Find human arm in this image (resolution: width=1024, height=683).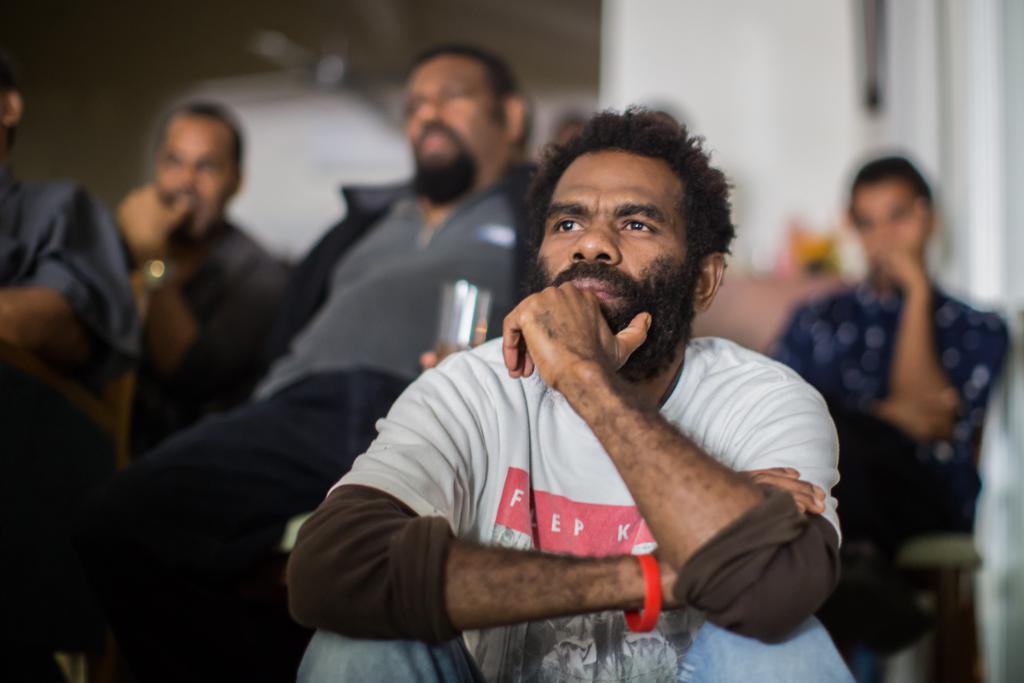
[0, 181, 107, 350].
